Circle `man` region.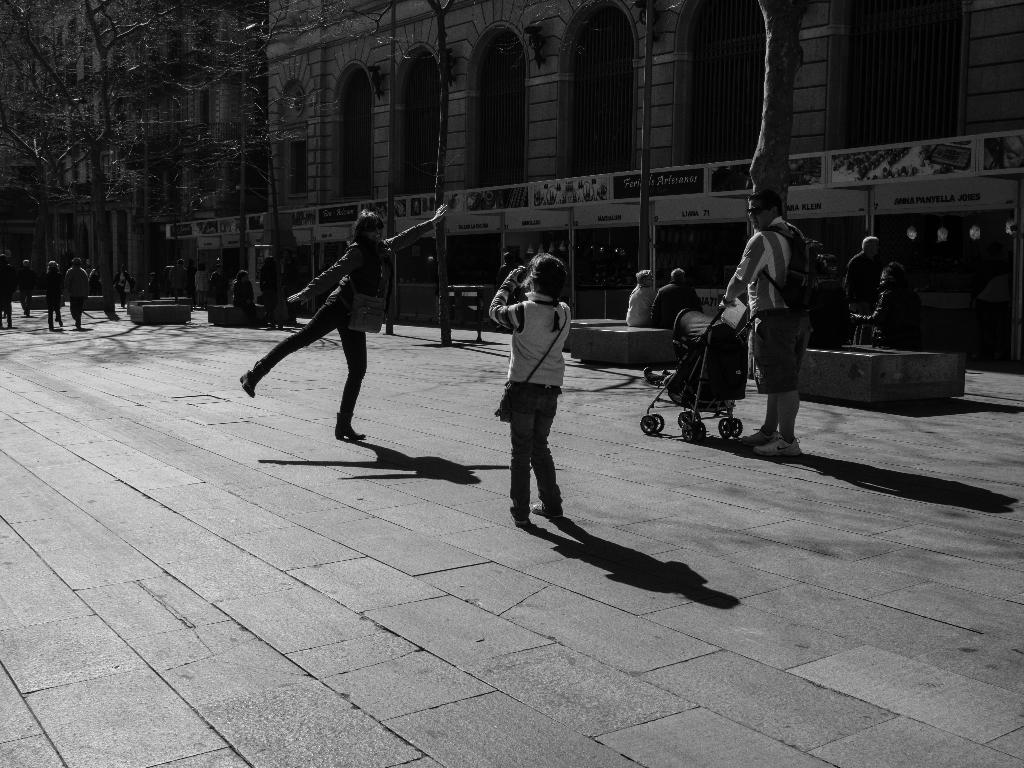
Region: x1=20, y1=260, x2=35, y2=316.
